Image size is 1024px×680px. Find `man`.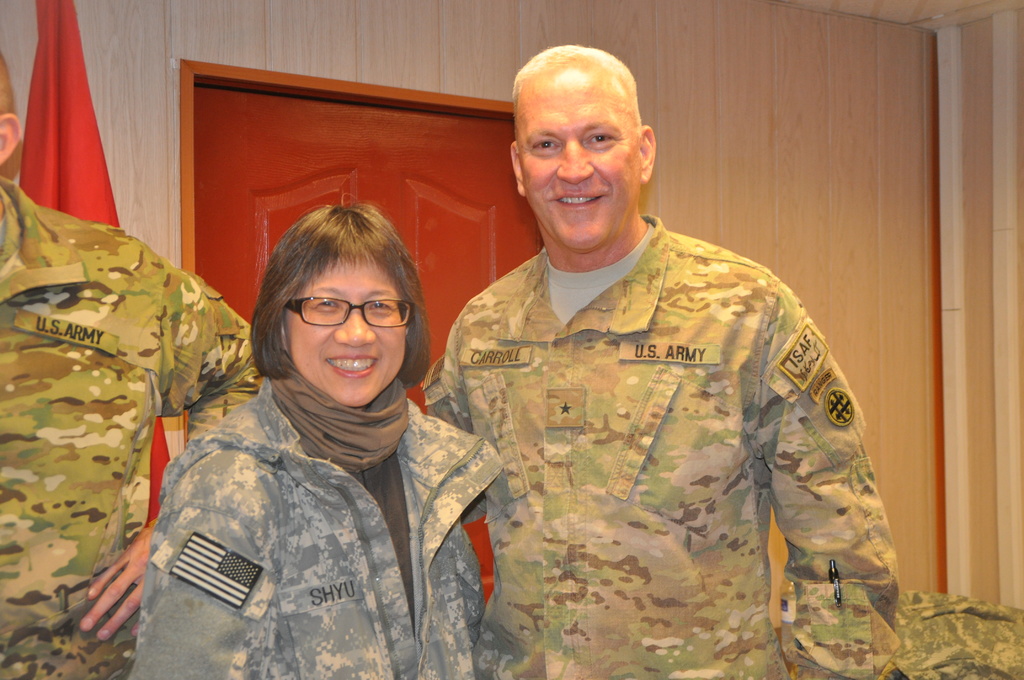
Rect(0, 55, 258, 679).
